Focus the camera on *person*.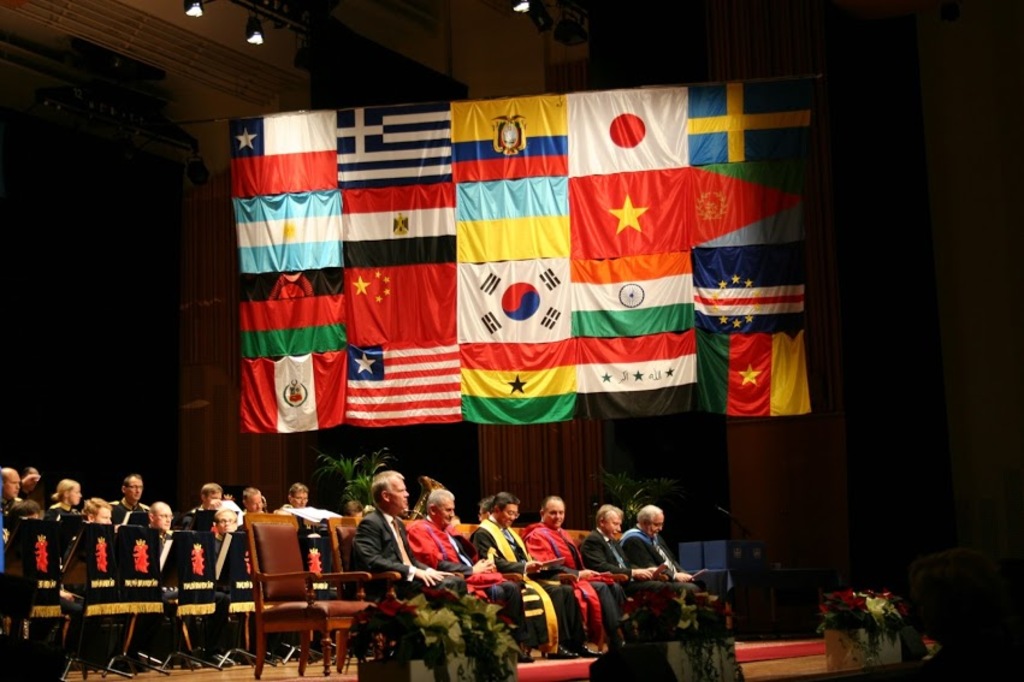
Focus region: region(472, 492, 578, 648).
